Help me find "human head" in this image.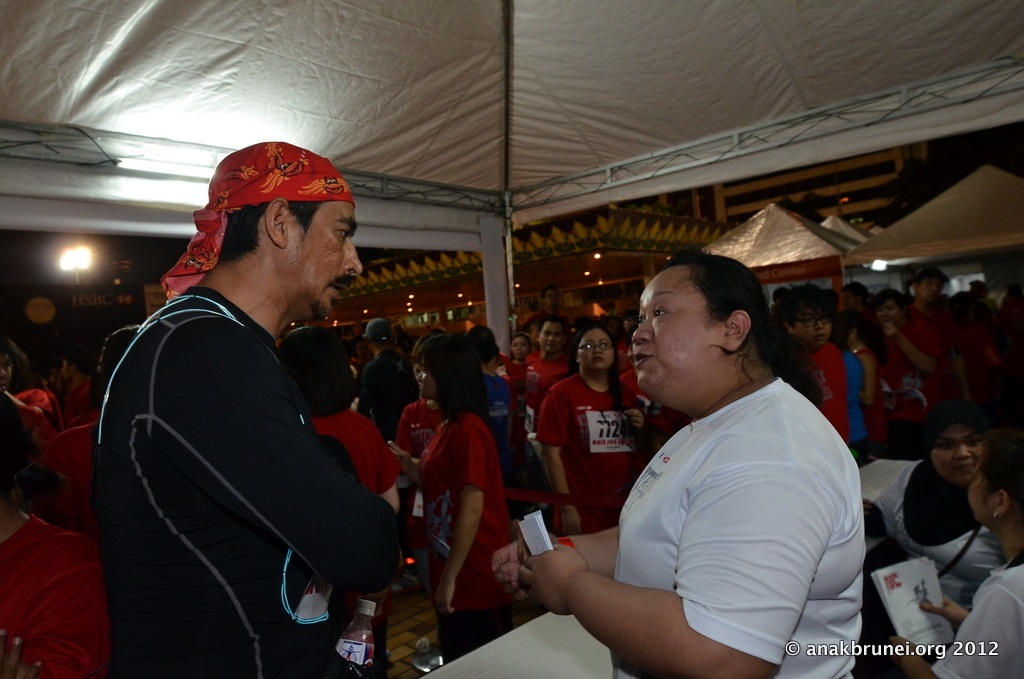
Found it: 632,254,771,412.
